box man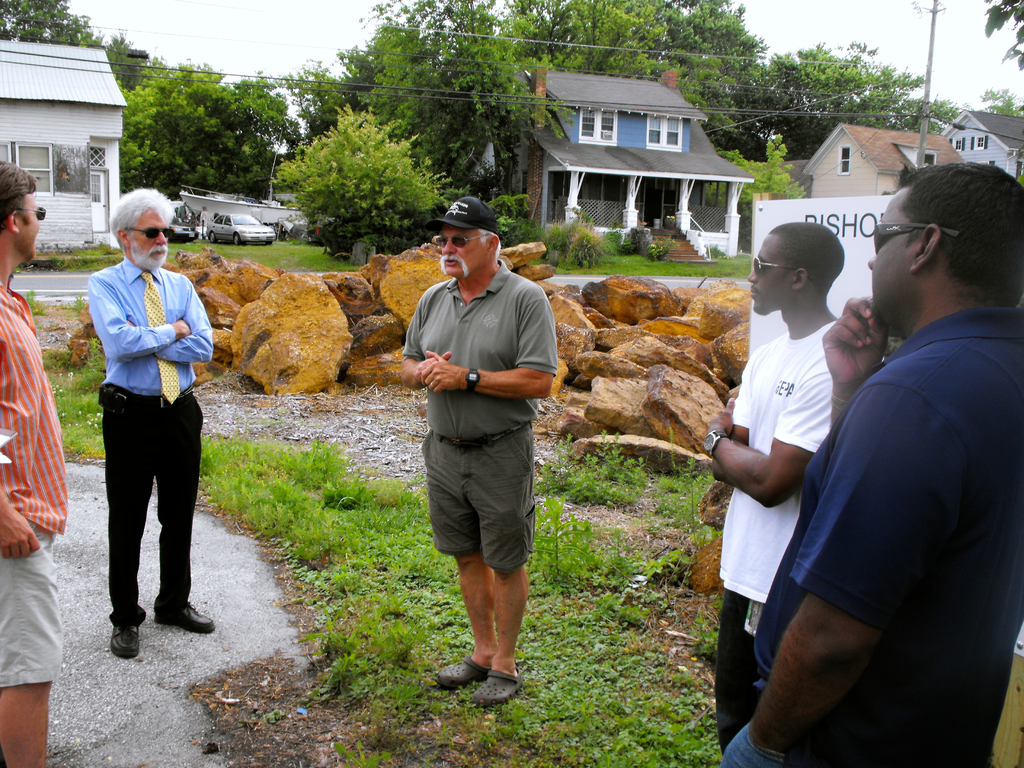
<bbox>717, 164, 1023, 767</bbox>
